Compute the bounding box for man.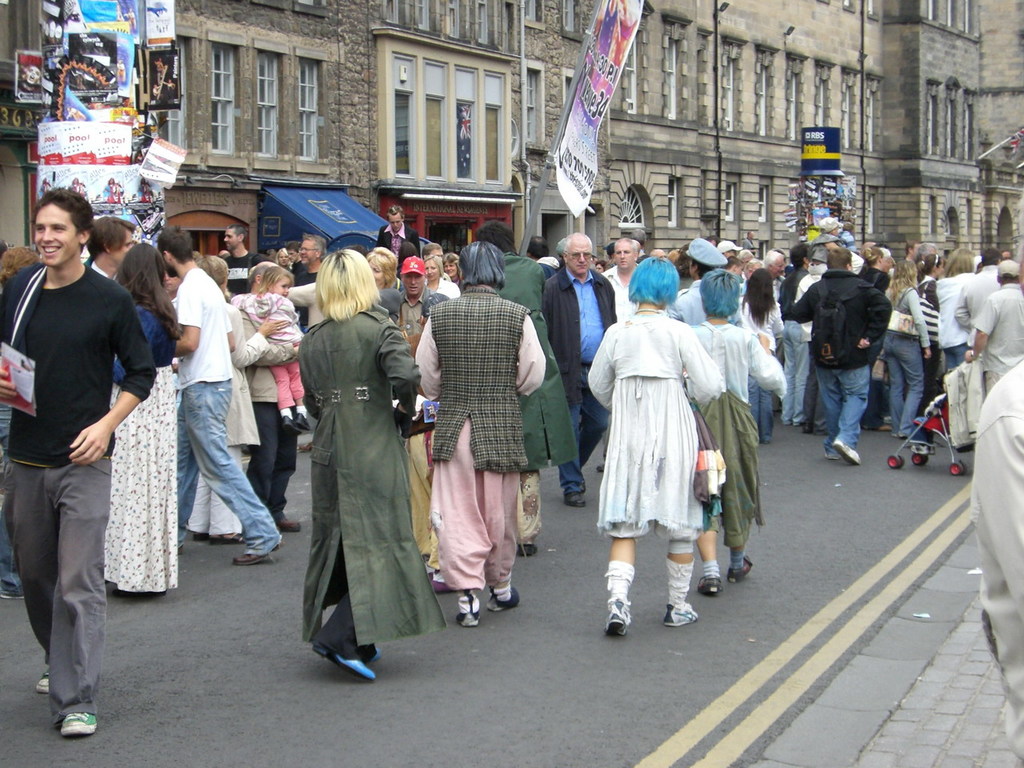
{"left": 814, "top": 222, "right": 842, "bottom": 257}.
